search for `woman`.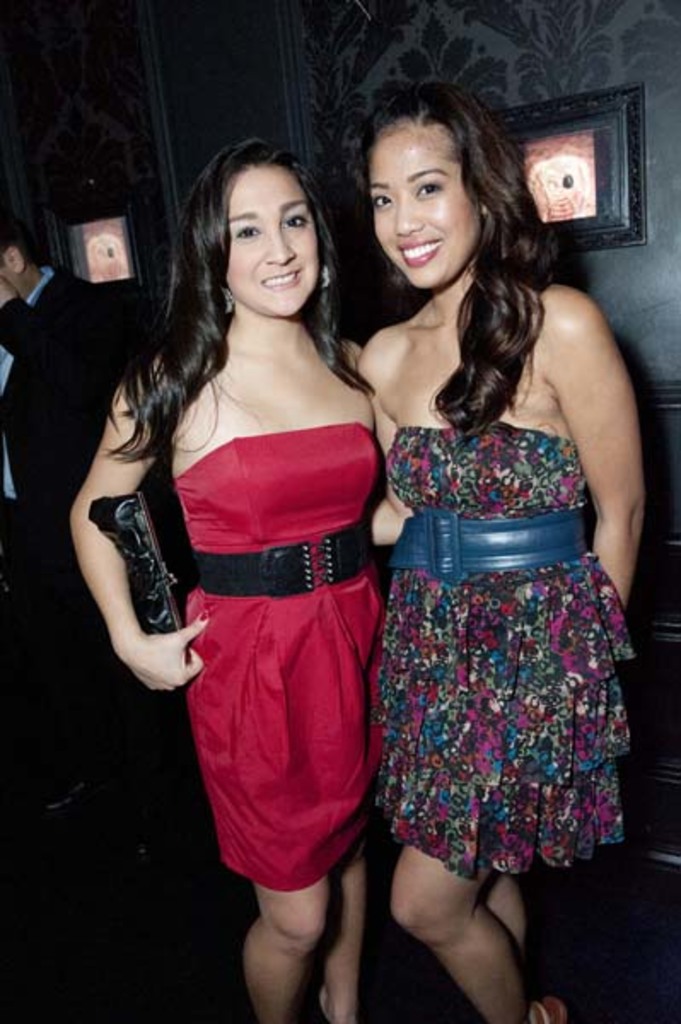
Found at (67, 140, 381, 1022).
